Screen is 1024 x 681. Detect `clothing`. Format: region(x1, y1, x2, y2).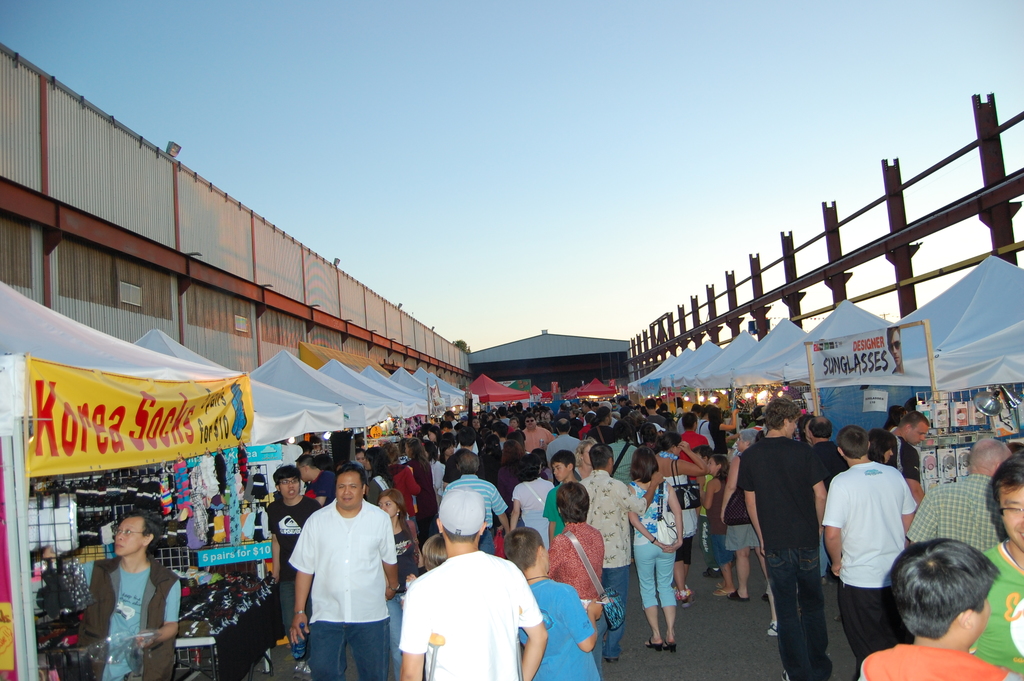
region(908, 470, 1010, 556).
